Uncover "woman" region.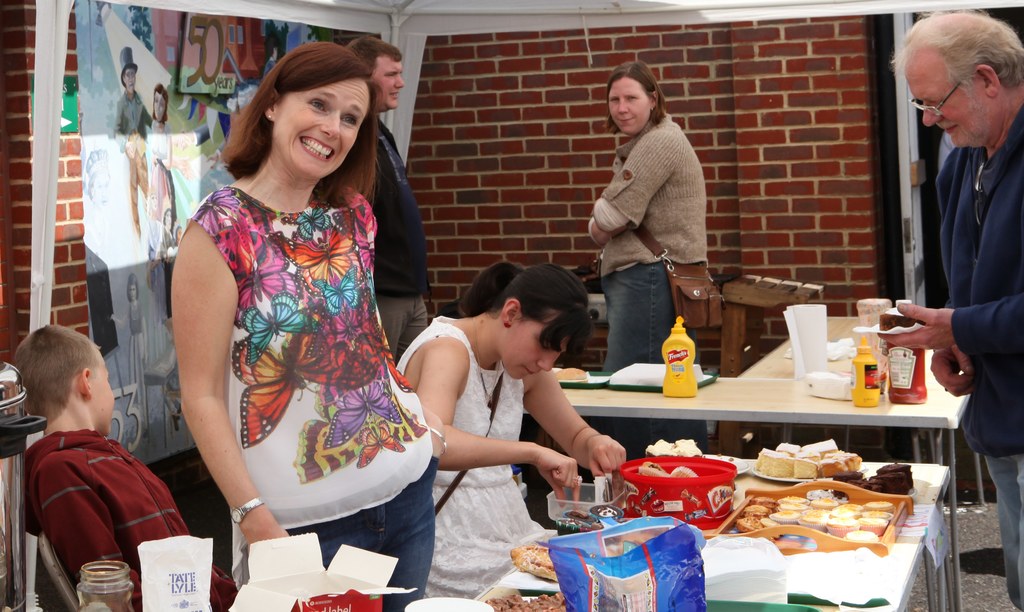
Uncovered: 582, 51, 723, 383.
